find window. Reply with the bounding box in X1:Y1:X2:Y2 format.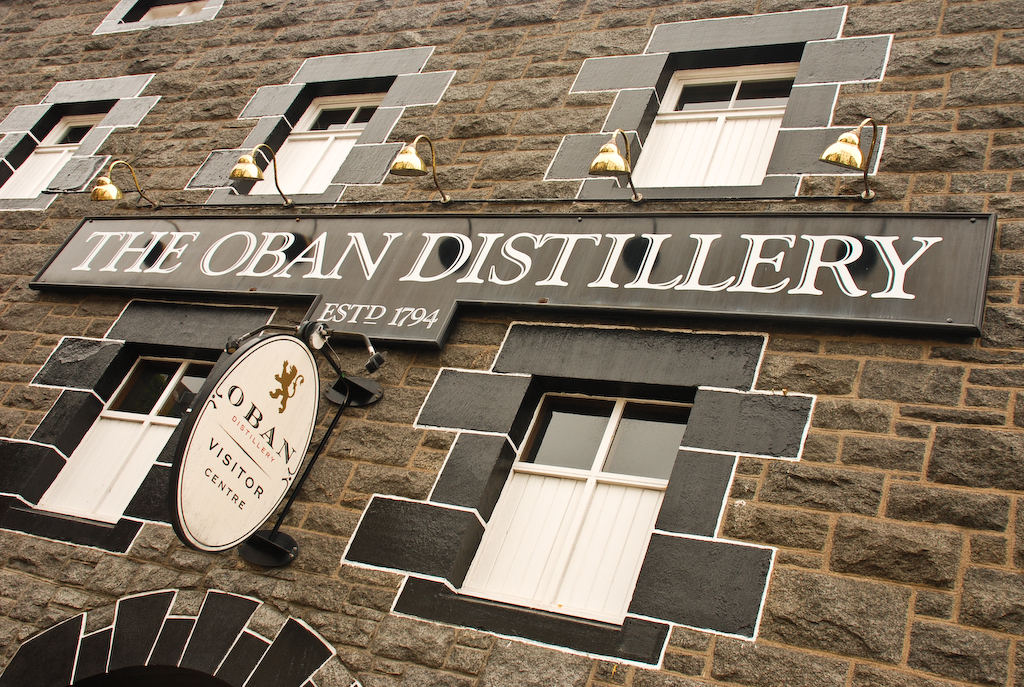
626:62:797:189.
